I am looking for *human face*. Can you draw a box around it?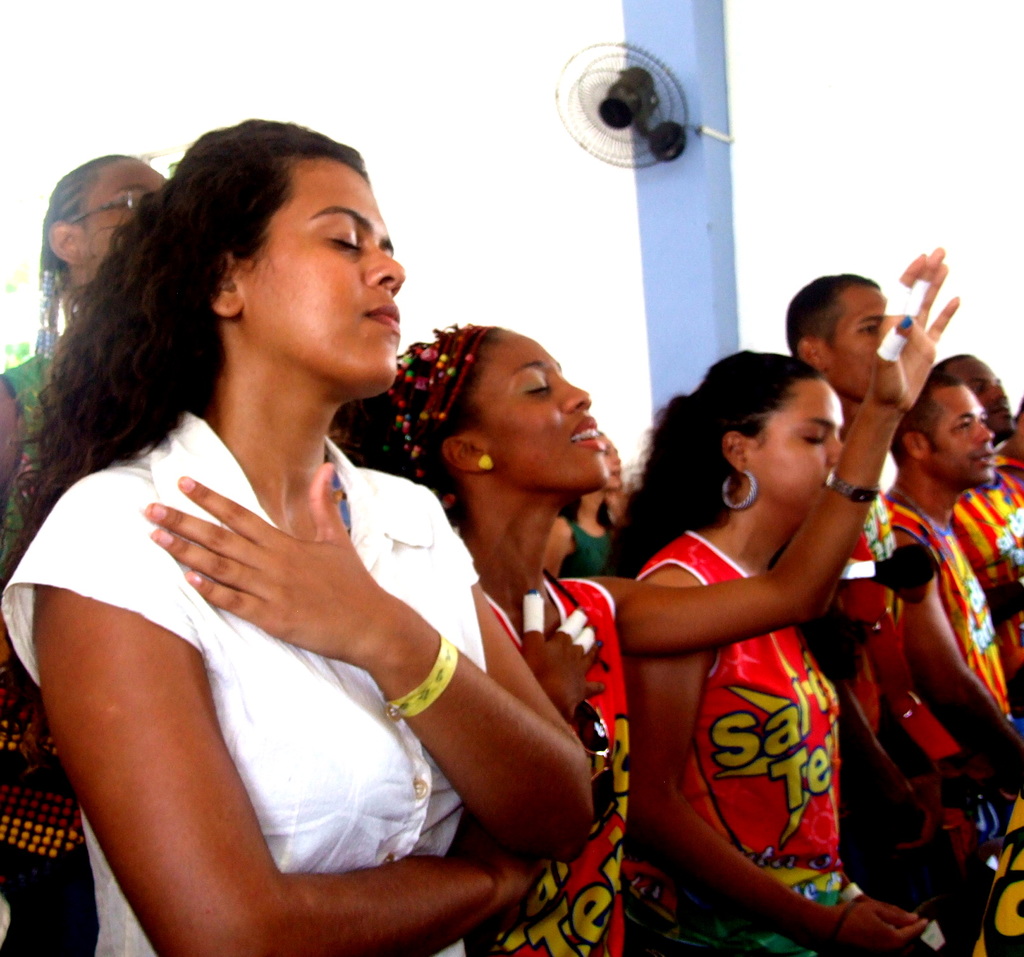
Sure, the bounding box is <box>920,385,1001,487</box>.
